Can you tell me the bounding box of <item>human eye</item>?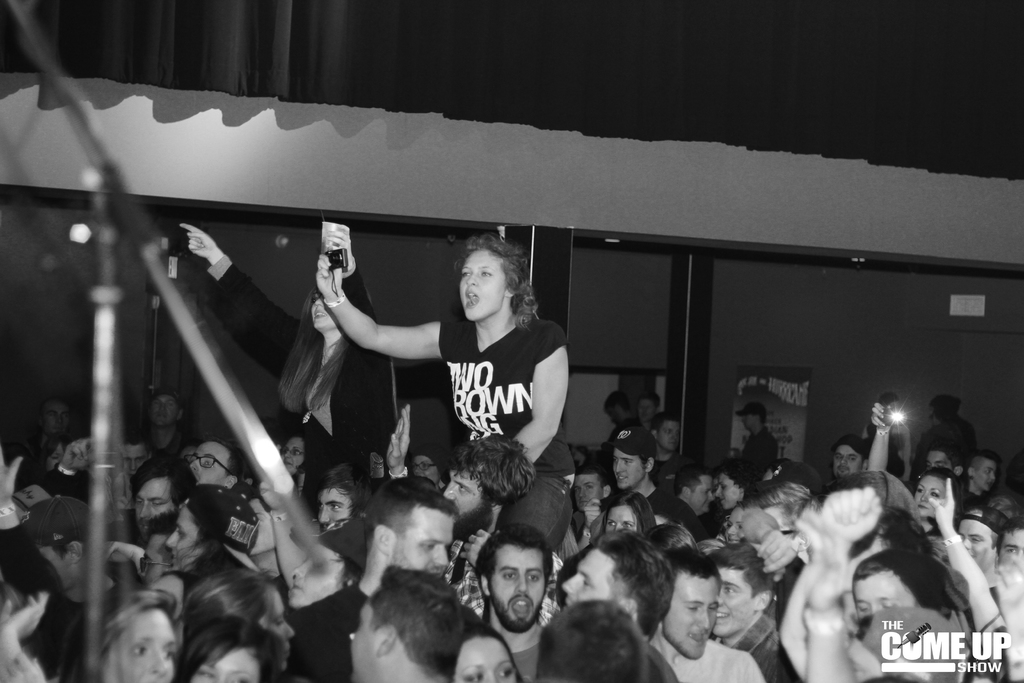
[left=832, top=454, right=843, bottom=460].
